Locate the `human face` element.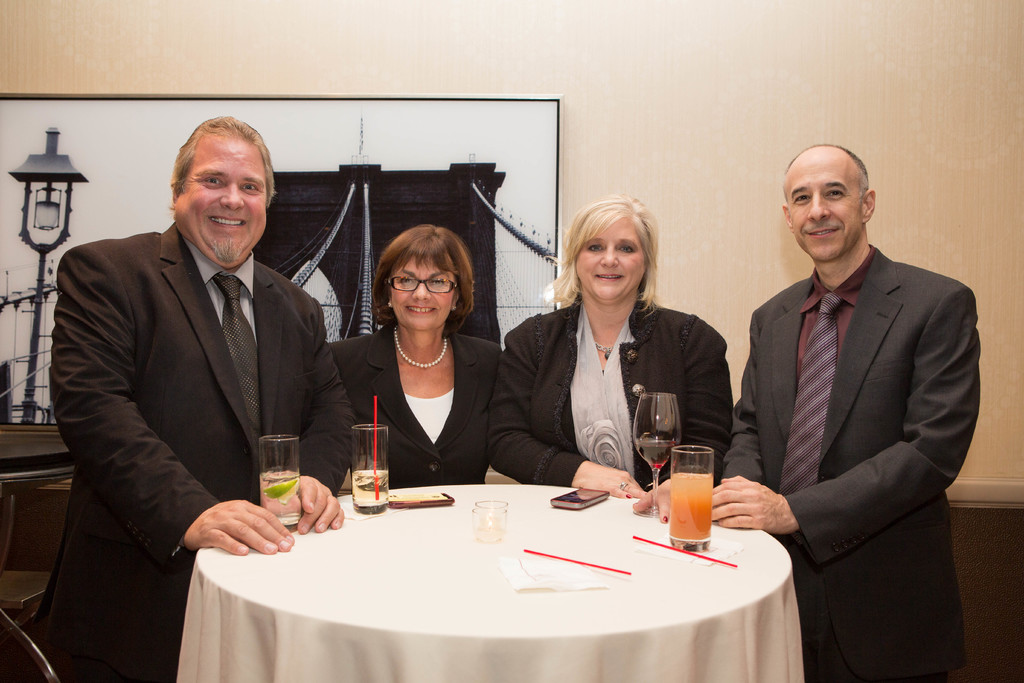
Element bbox: box=[785, 154, 860, 265].
